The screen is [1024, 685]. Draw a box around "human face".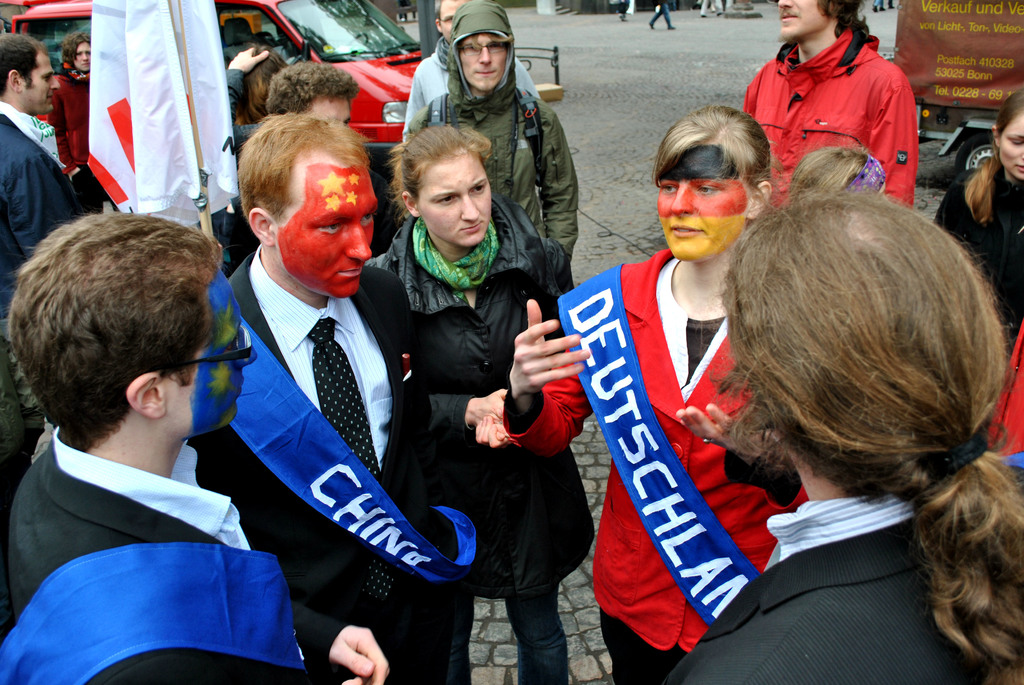
box(1000, 118, 1023, 178).
